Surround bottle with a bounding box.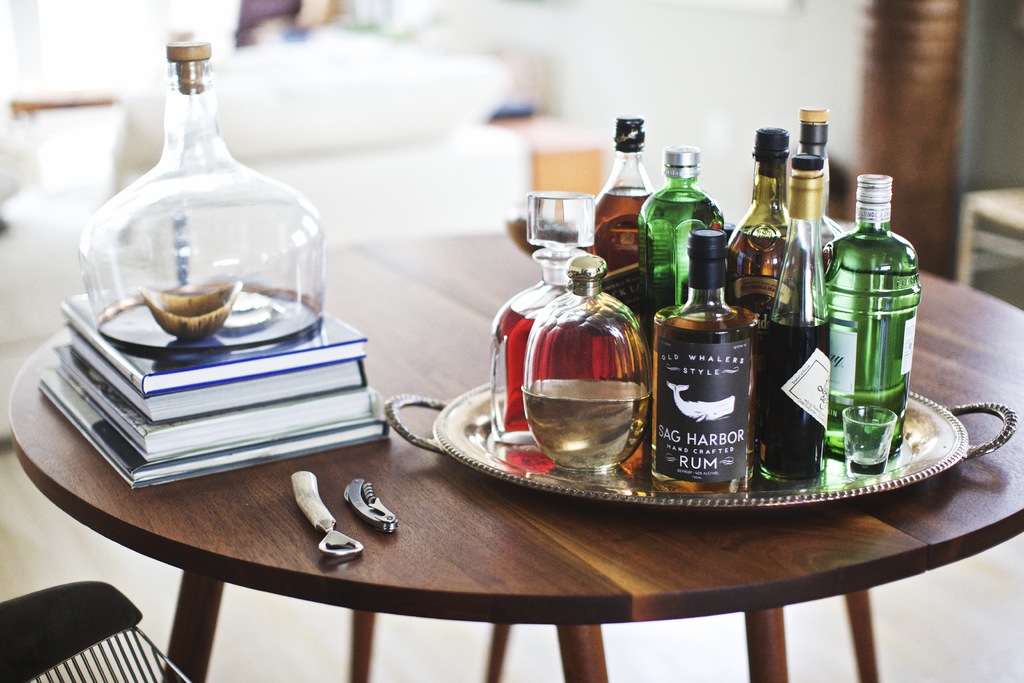
<region>641, 228, 761, 492</region>.
